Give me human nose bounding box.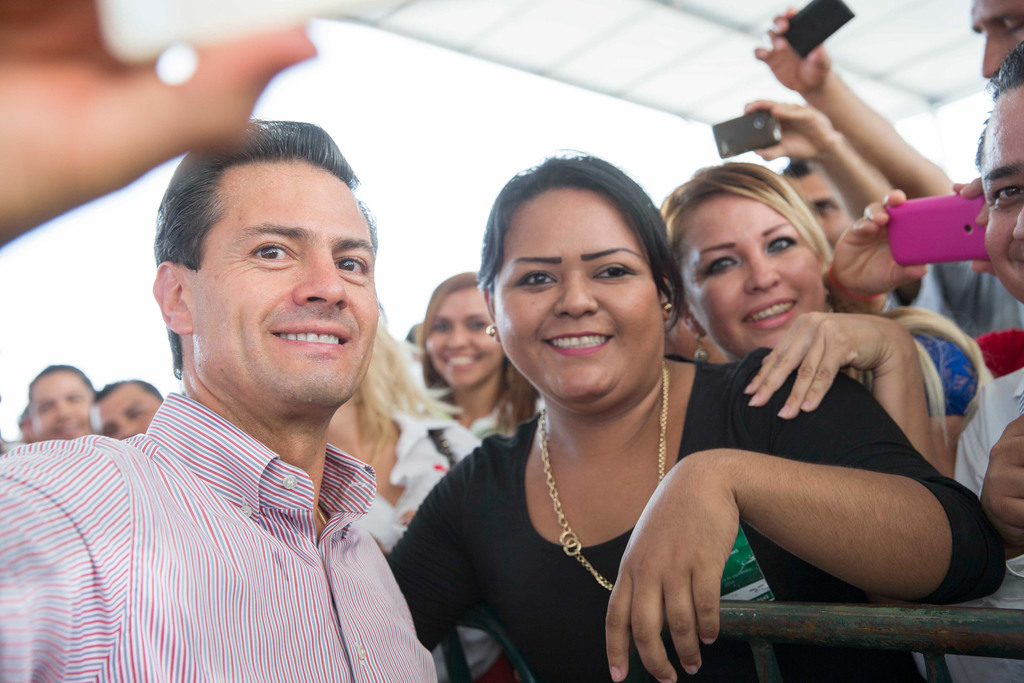
region(444, 322, 471, 352).
